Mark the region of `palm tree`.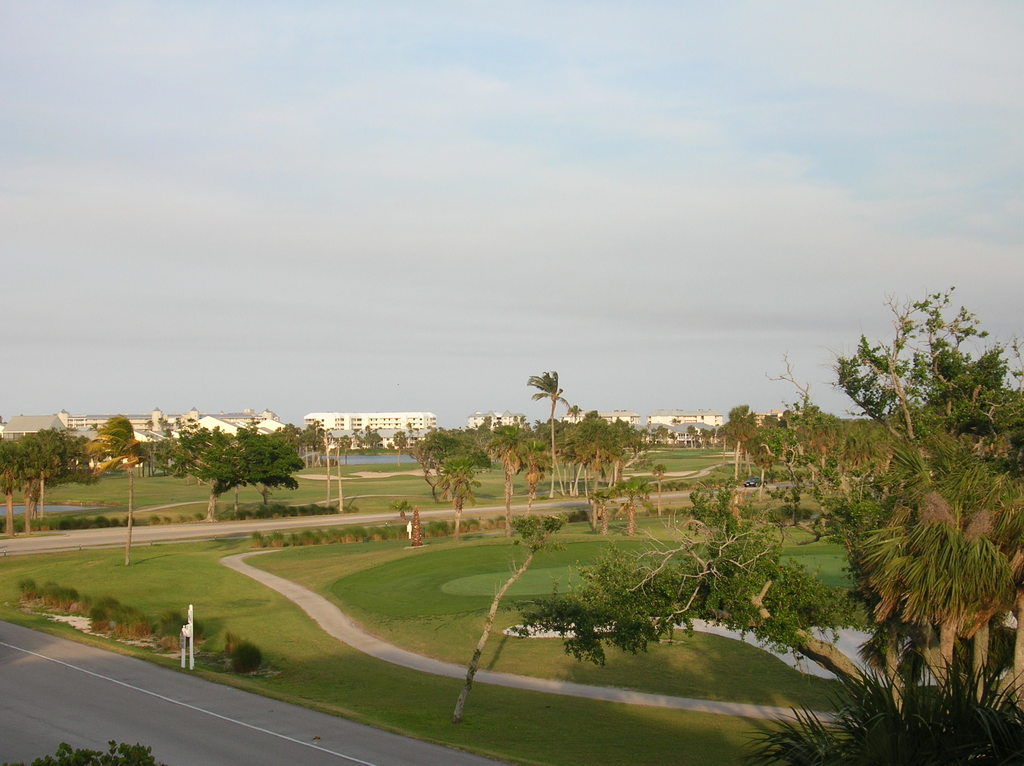
Region: rect(262, 406, 308, 465).
